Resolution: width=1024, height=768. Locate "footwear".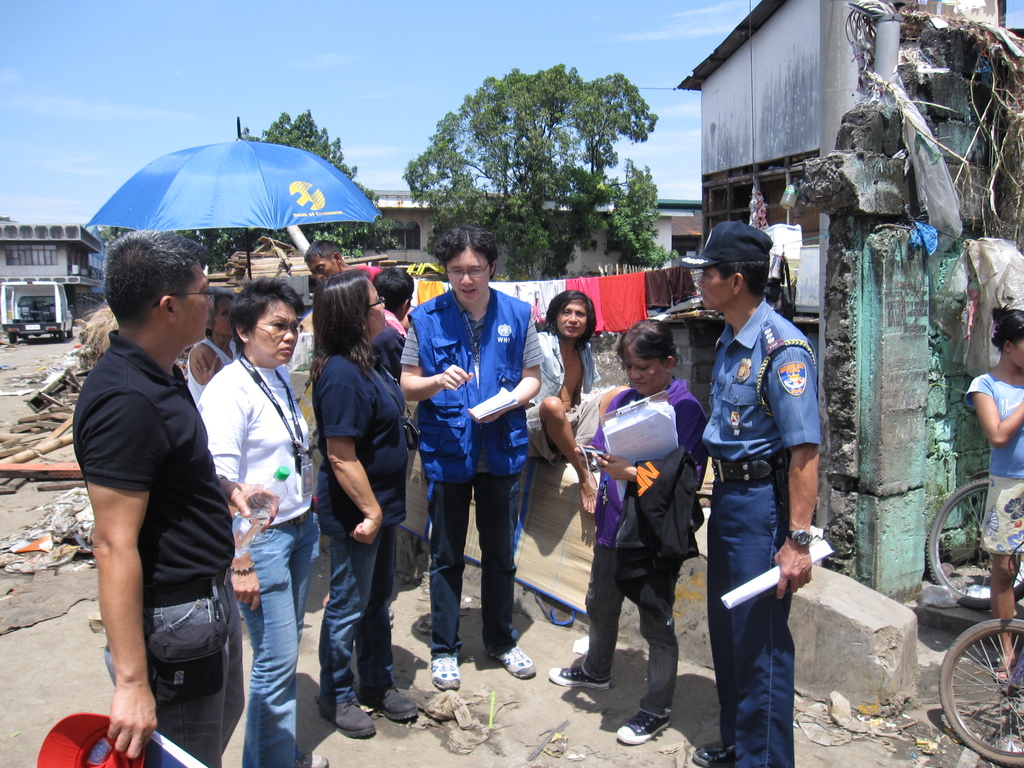
left=317, top=696, right=374, bottom=737.
